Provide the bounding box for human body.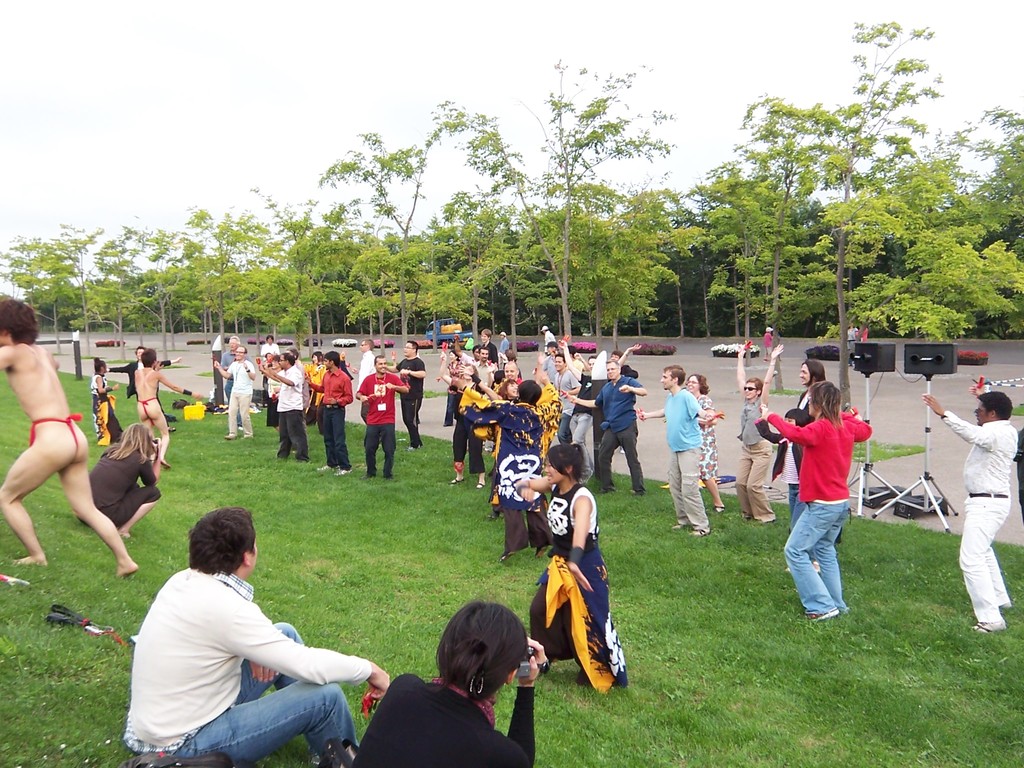
(left=760, top=332, right=776, bottom=363).
